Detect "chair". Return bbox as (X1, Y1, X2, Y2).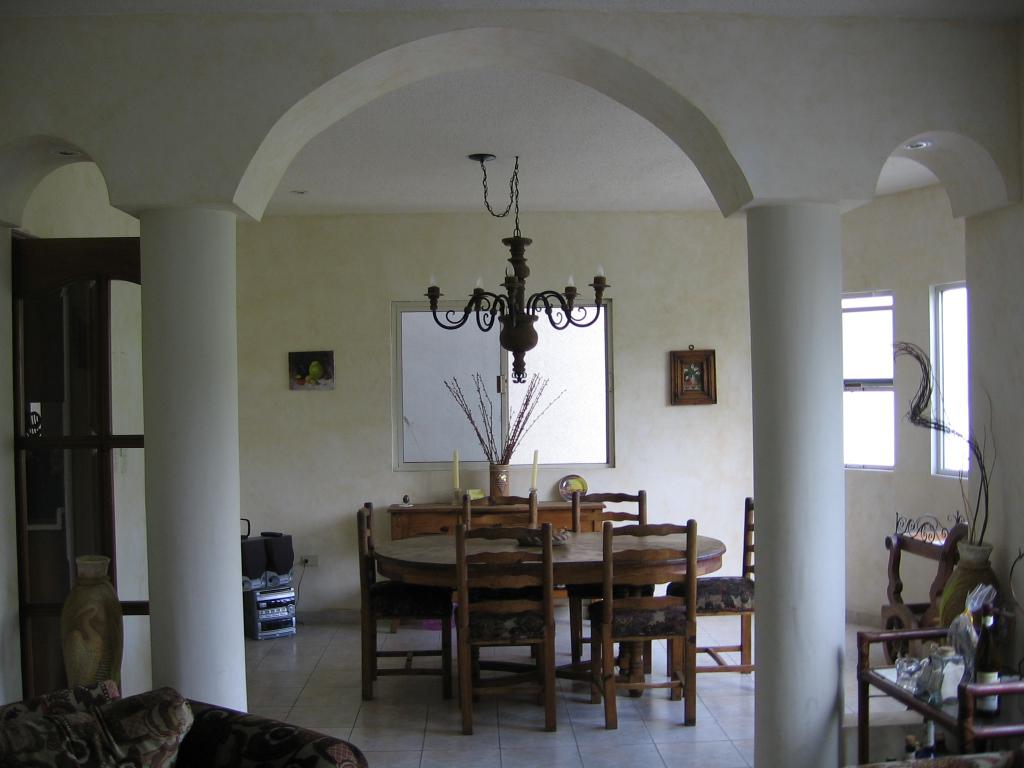
(666, 498, 753, 670).
